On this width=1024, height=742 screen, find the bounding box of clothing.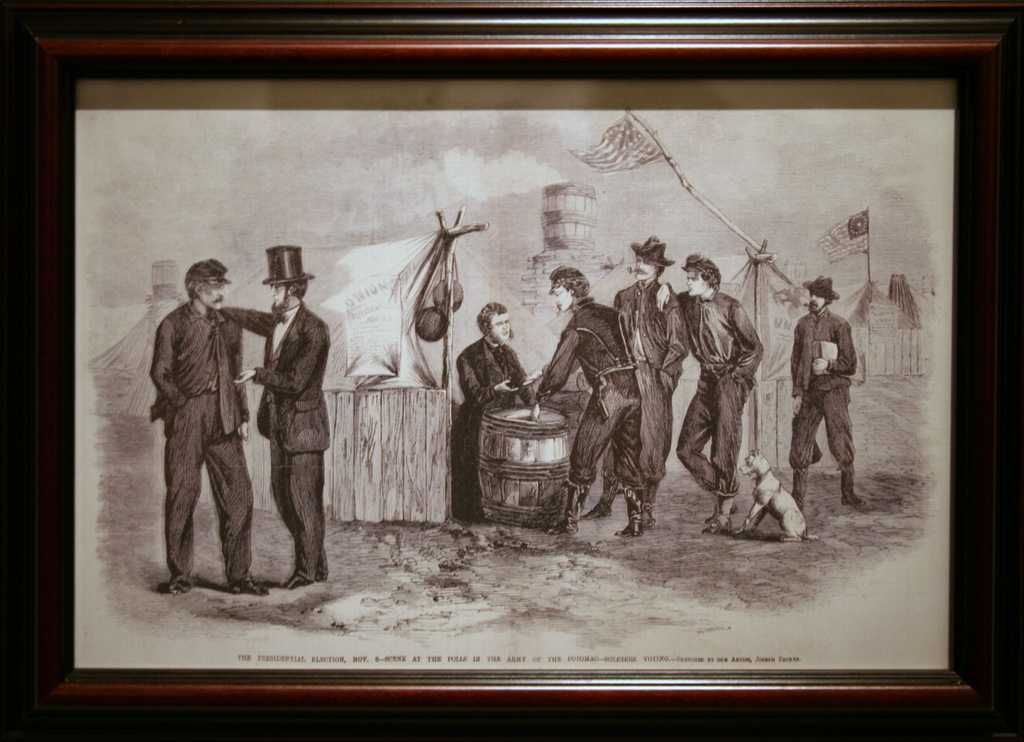
Bounding box: box(522, 302, 644, 505).
